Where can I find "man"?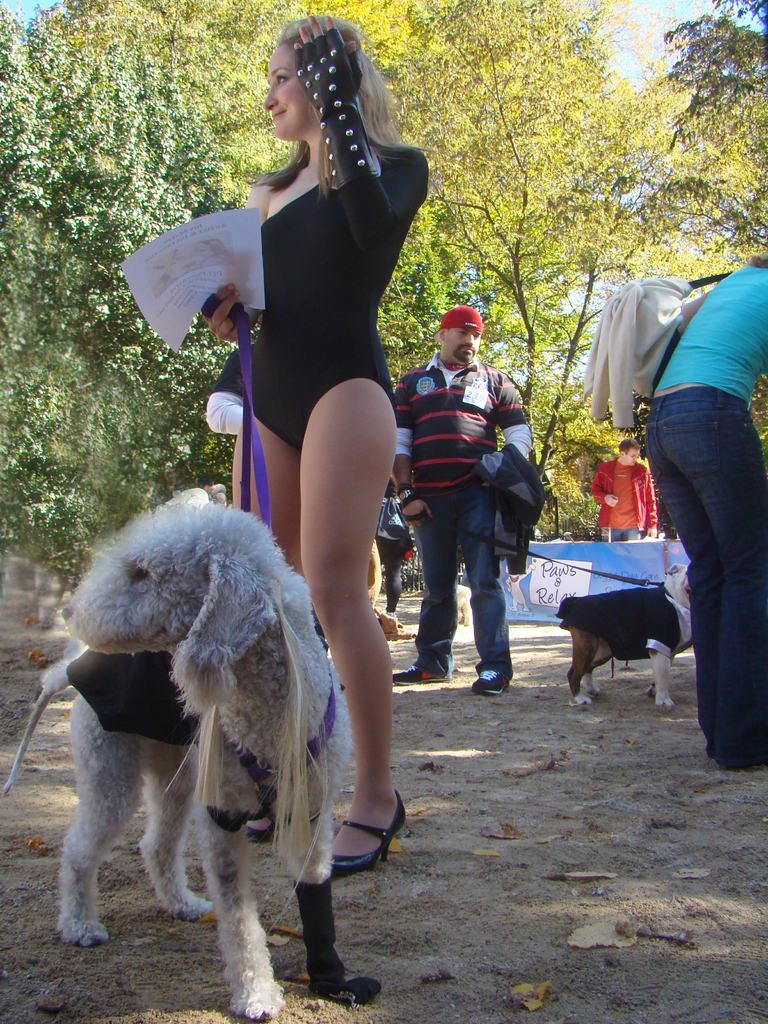
You can find it at 382,307,560,704.
